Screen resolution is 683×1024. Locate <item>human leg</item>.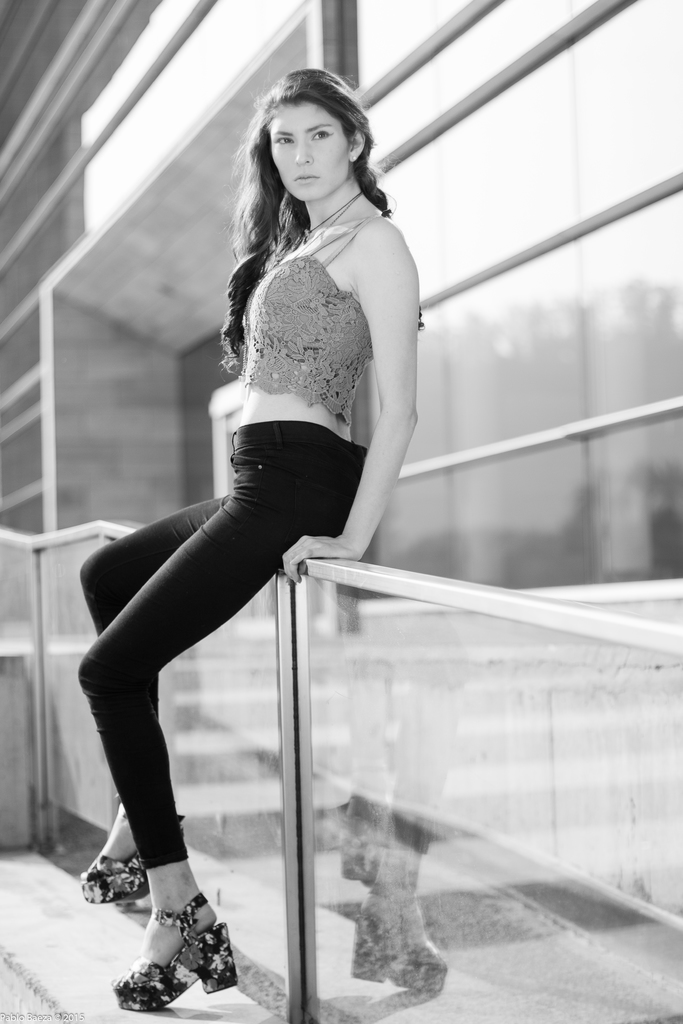
box(68, 490, 239, 898).
